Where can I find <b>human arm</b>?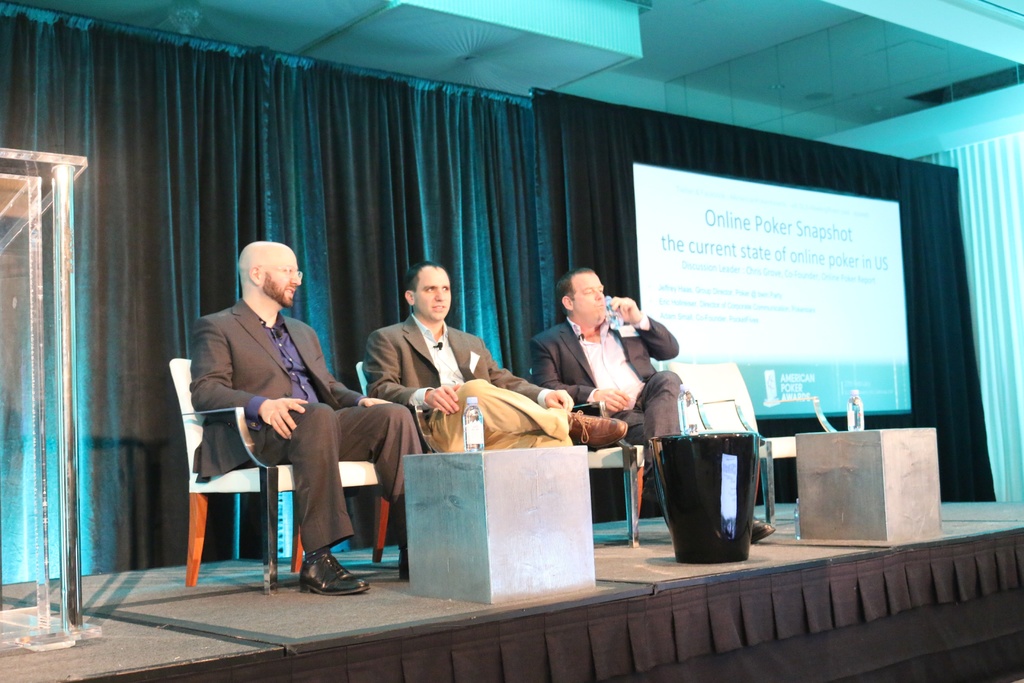
You can find it at bbox=(532, 337, 640, 415).
